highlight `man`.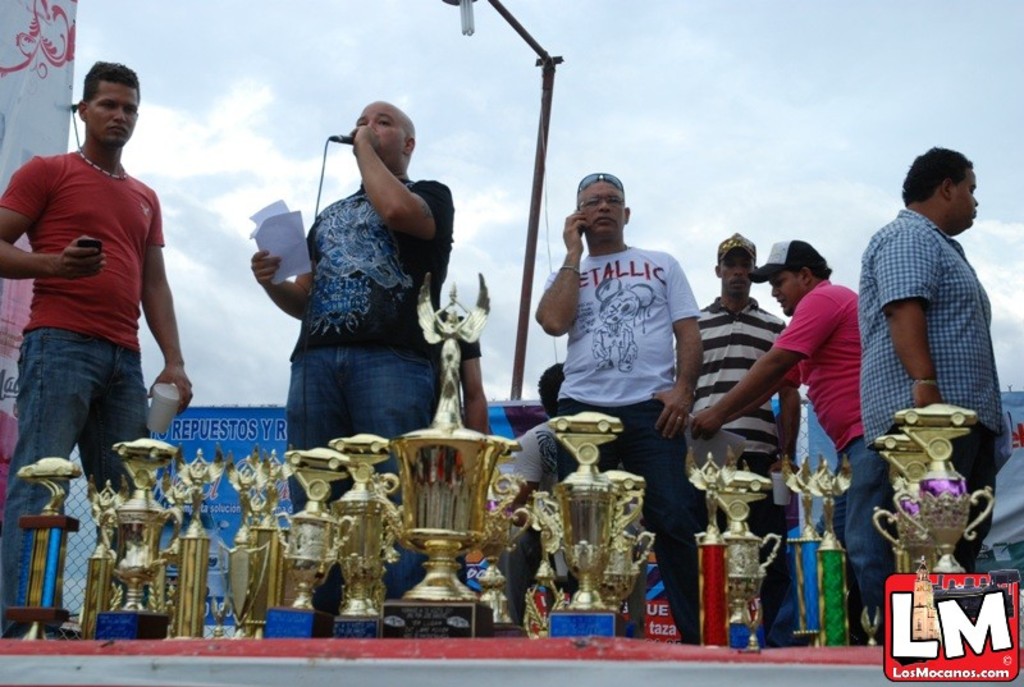
Highlighted region: (left=522, top=371, right=617, bottom=619).
